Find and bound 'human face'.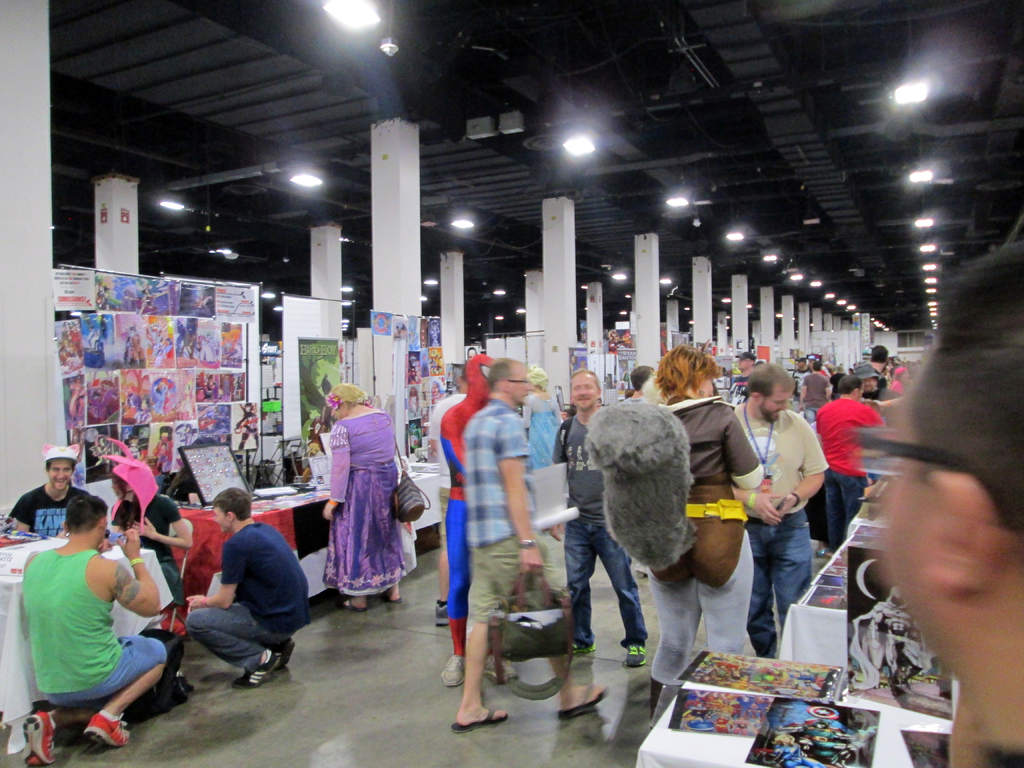
Bound: 214/506/230/533.
